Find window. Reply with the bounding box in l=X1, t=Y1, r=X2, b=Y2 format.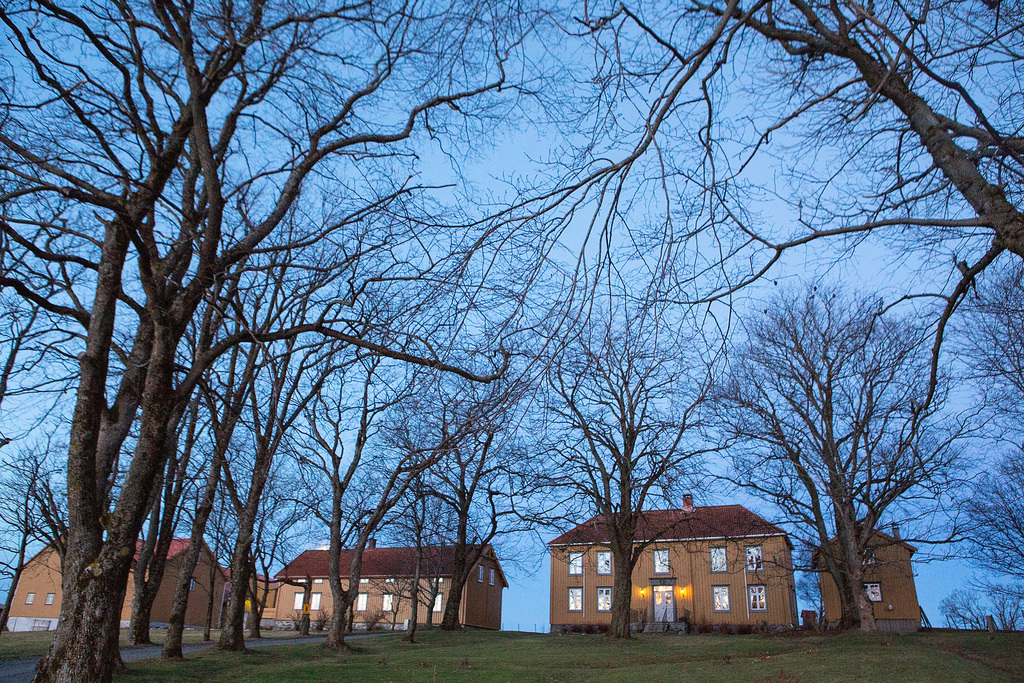
l=45, t=592, r=58, b=604.
